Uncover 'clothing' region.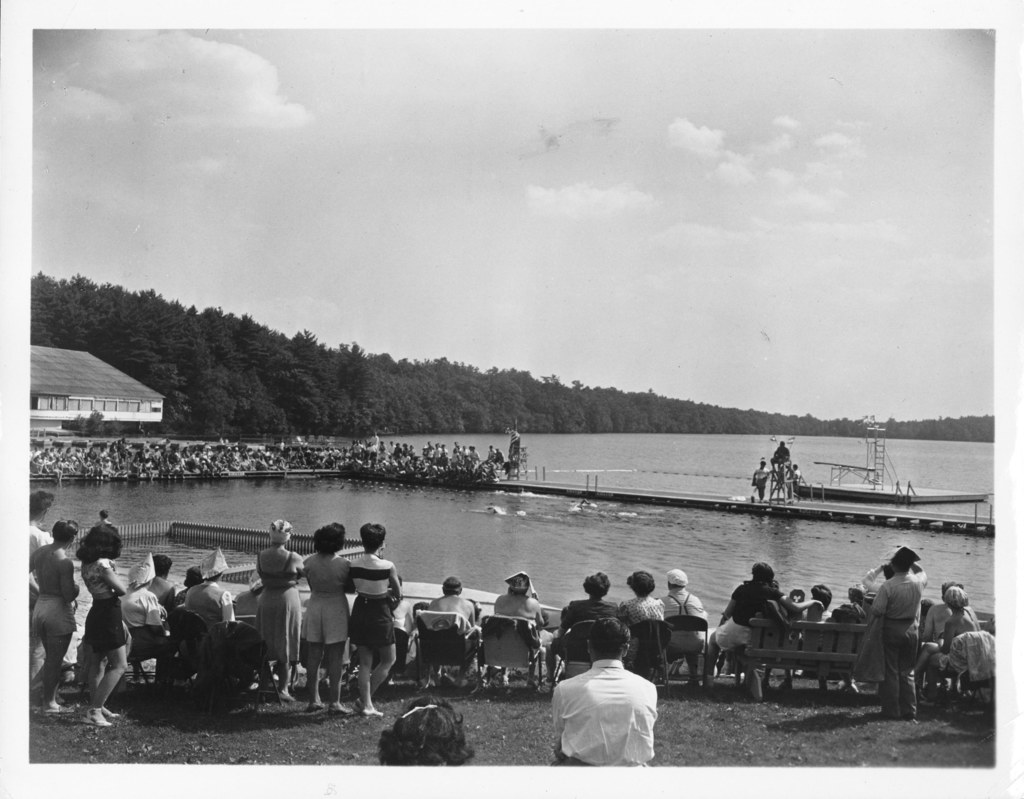
Uncovered: Rect(88, 564, 122, 659).
